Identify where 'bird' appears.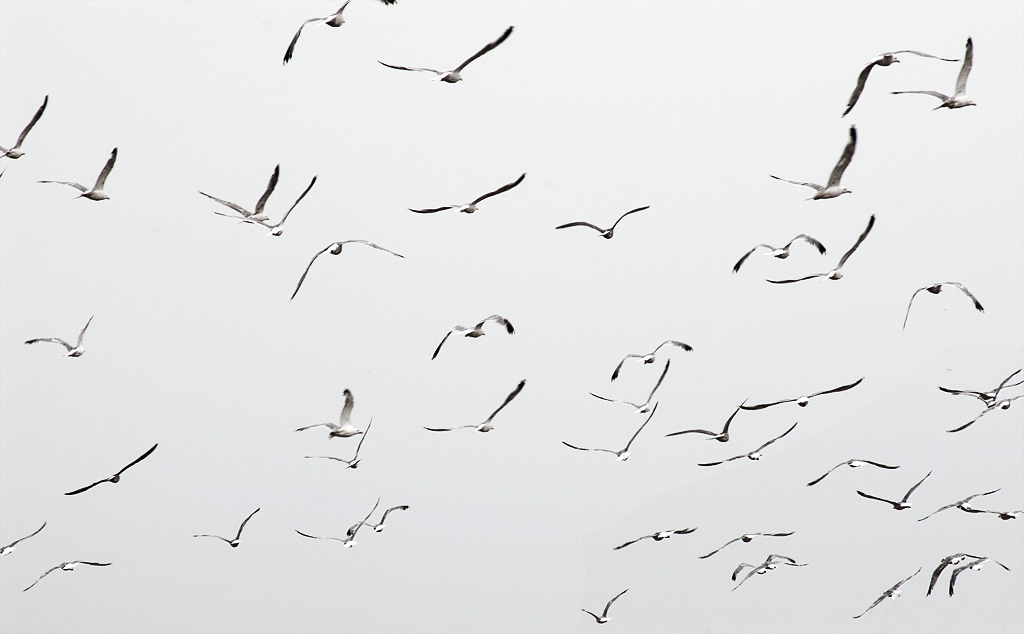
Appears at 57:440:156:501.
